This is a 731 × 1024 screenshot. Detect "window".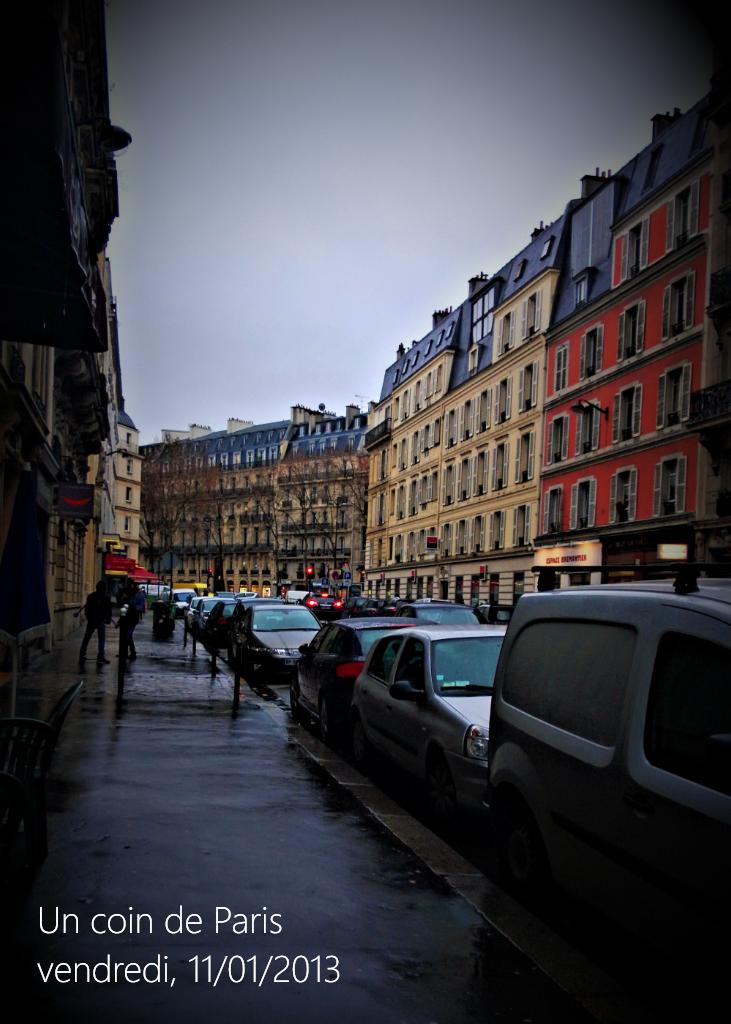
box(471, 515, 484, 556).
